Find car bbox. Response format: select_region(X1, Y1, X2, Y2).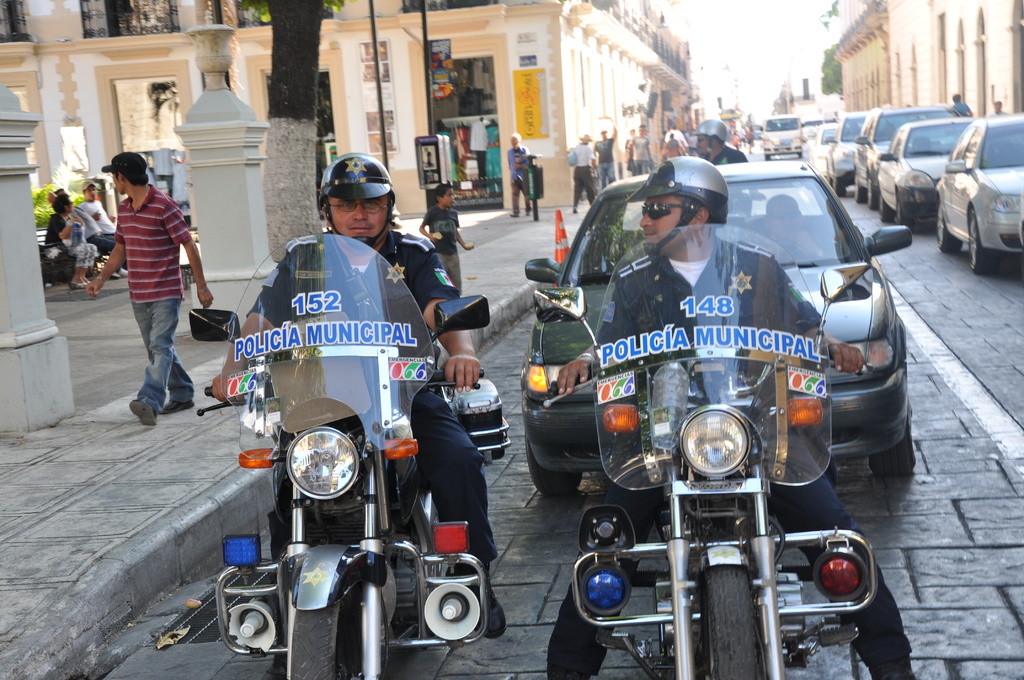
select_region(521, 161, 913, 497).
